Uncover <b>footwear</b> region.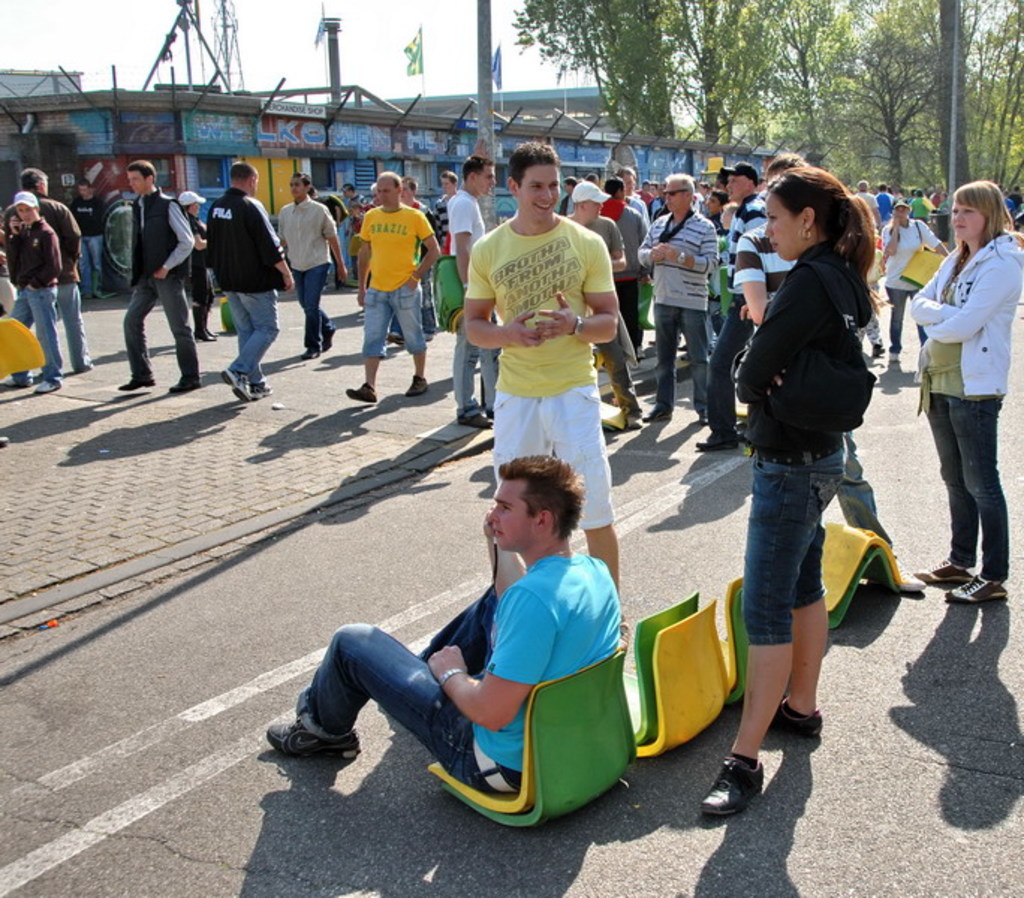
Uncovered: x1=771, y1=690, x2=832, y2=736.
